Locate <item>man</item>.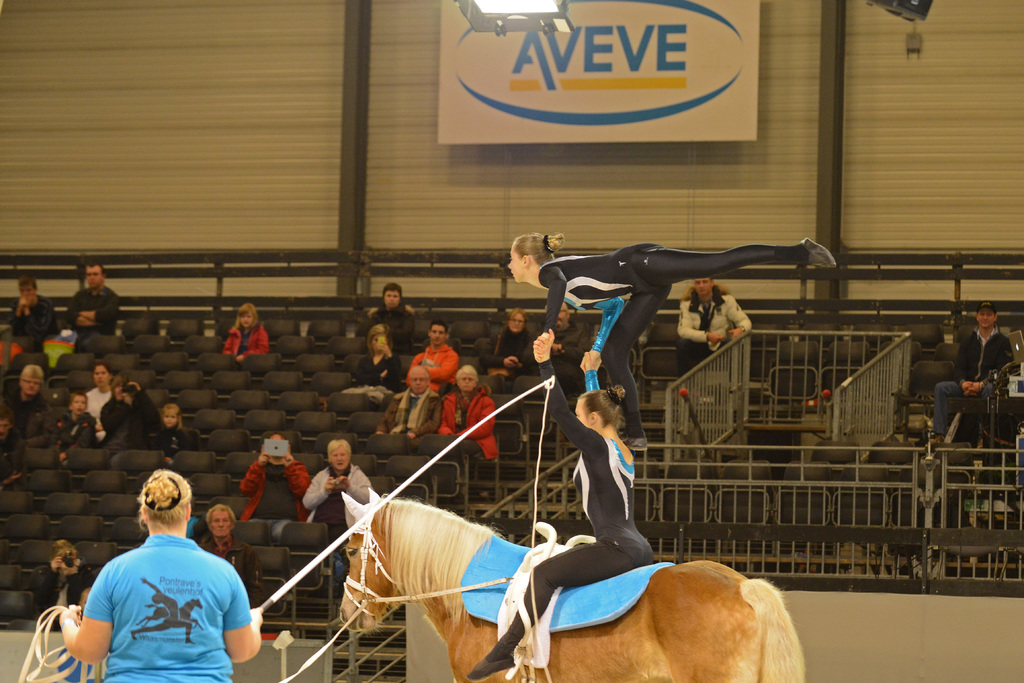
Bounding box: 0, 359, 51, 440.
